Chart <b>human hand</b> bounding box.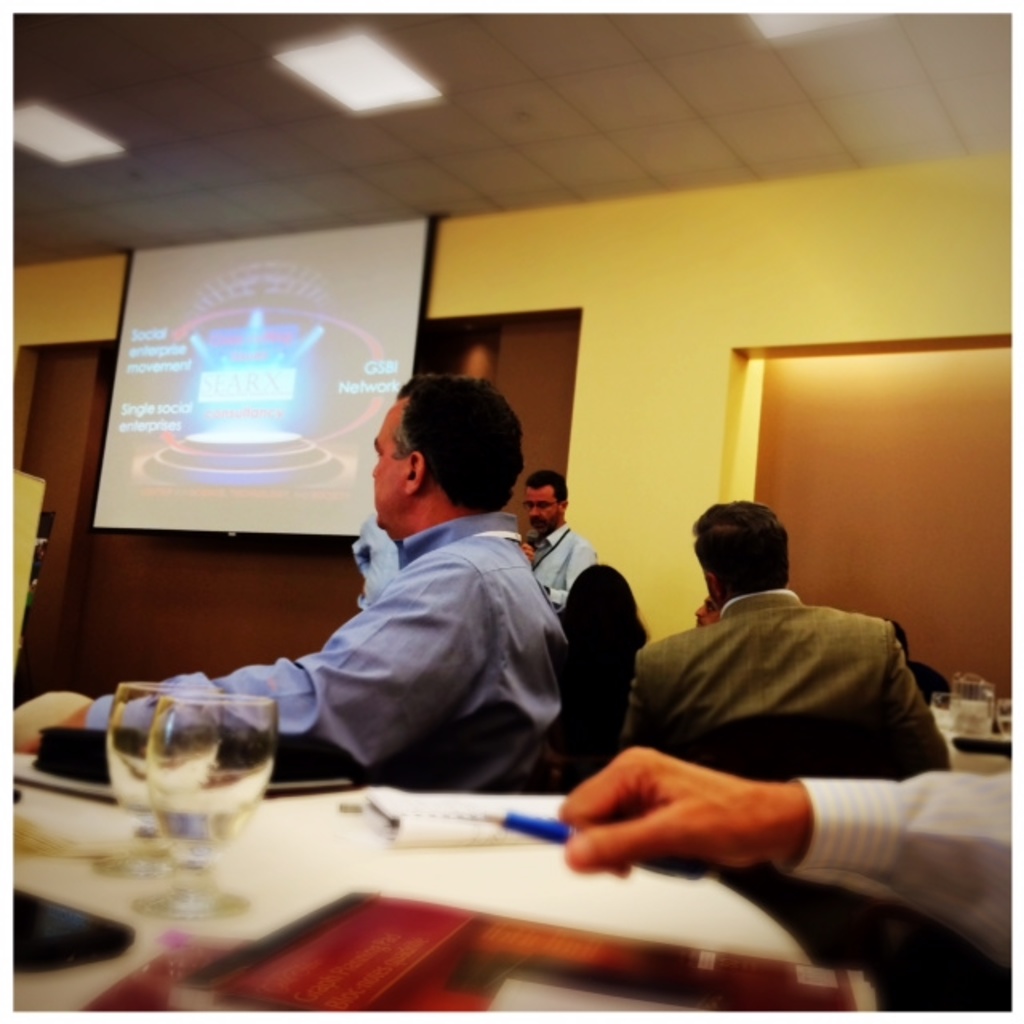
Charted: <box>520,538,536,557</box>.
